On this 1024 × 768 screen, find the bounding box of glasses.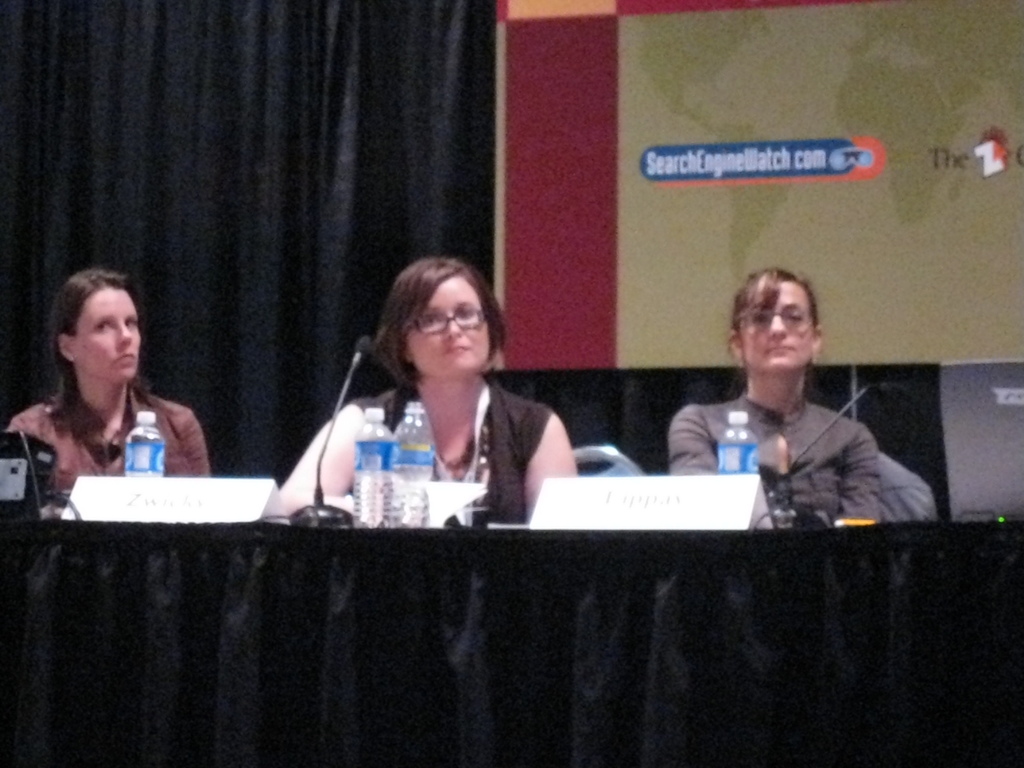
Bounding box: (397,304,483,337).
